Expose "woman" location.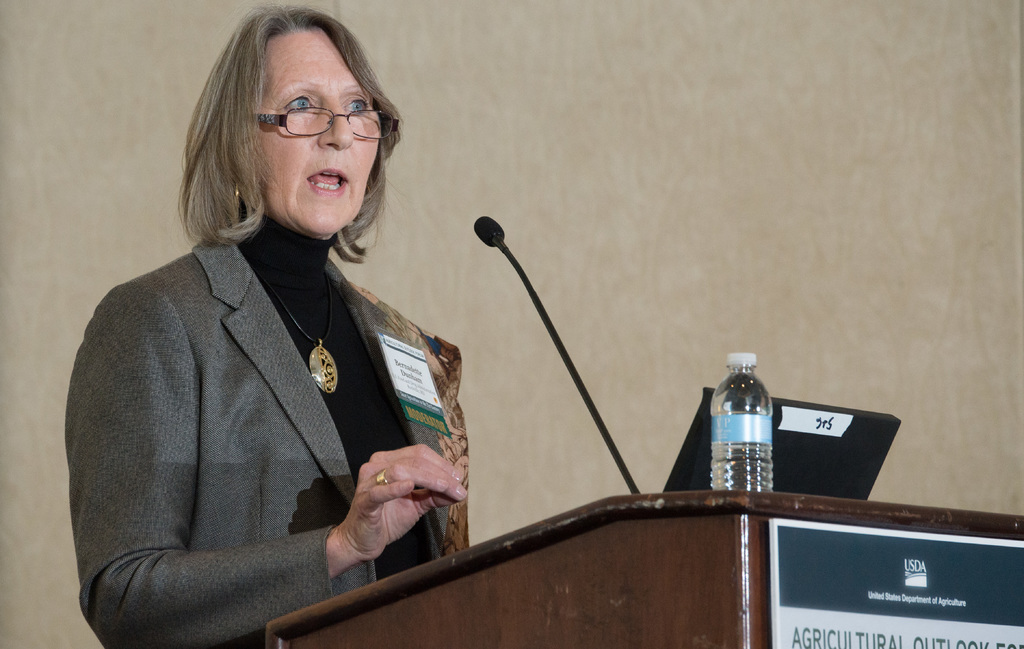
Exposed at x1=70 y1=27 x2=486 y2=648.
